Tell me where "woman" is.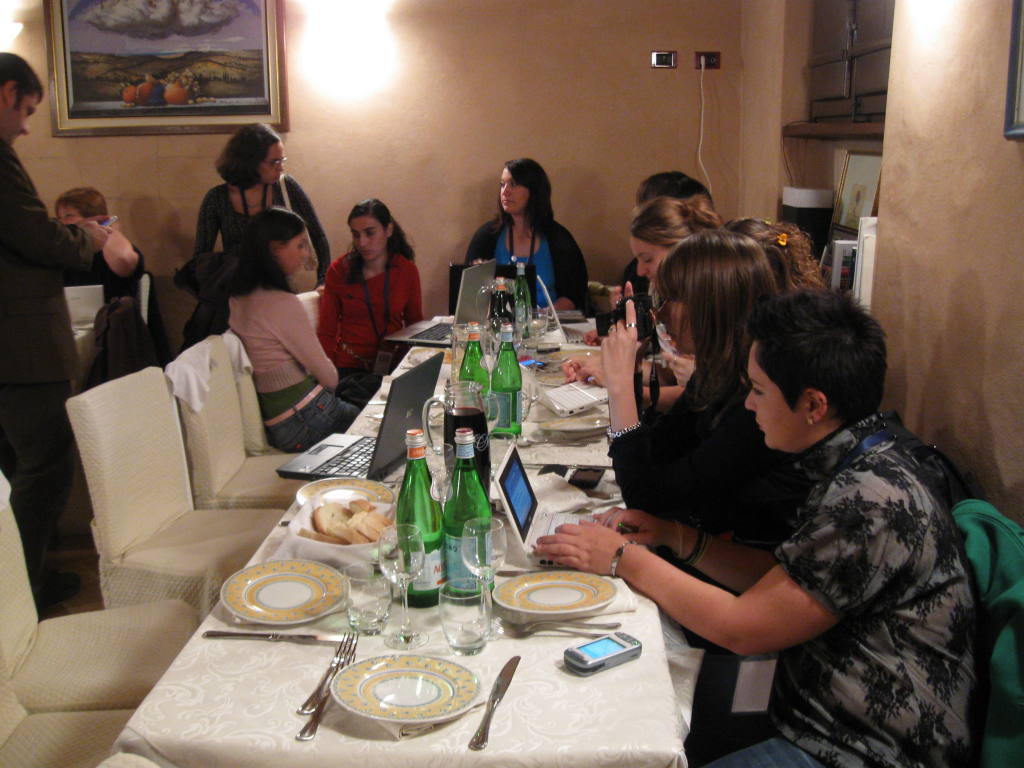
"woman" is at pyautogui.locateOnScreen(610, 187, 725, 392).
